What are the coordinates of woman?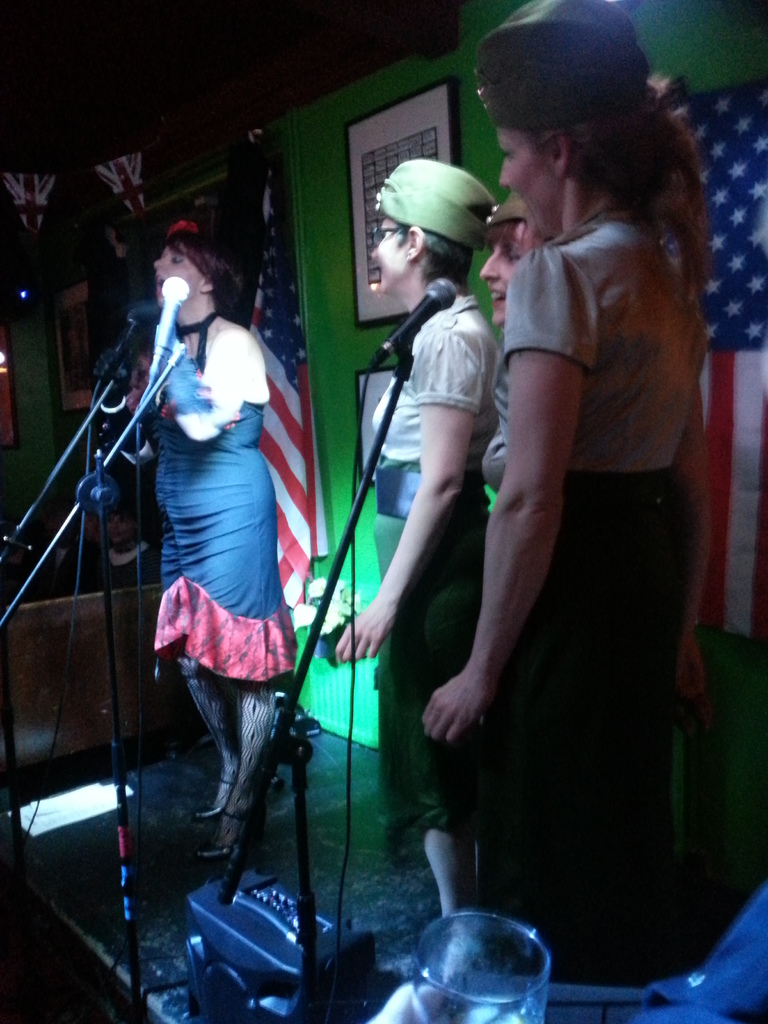
(335, 155, 496, 916).
